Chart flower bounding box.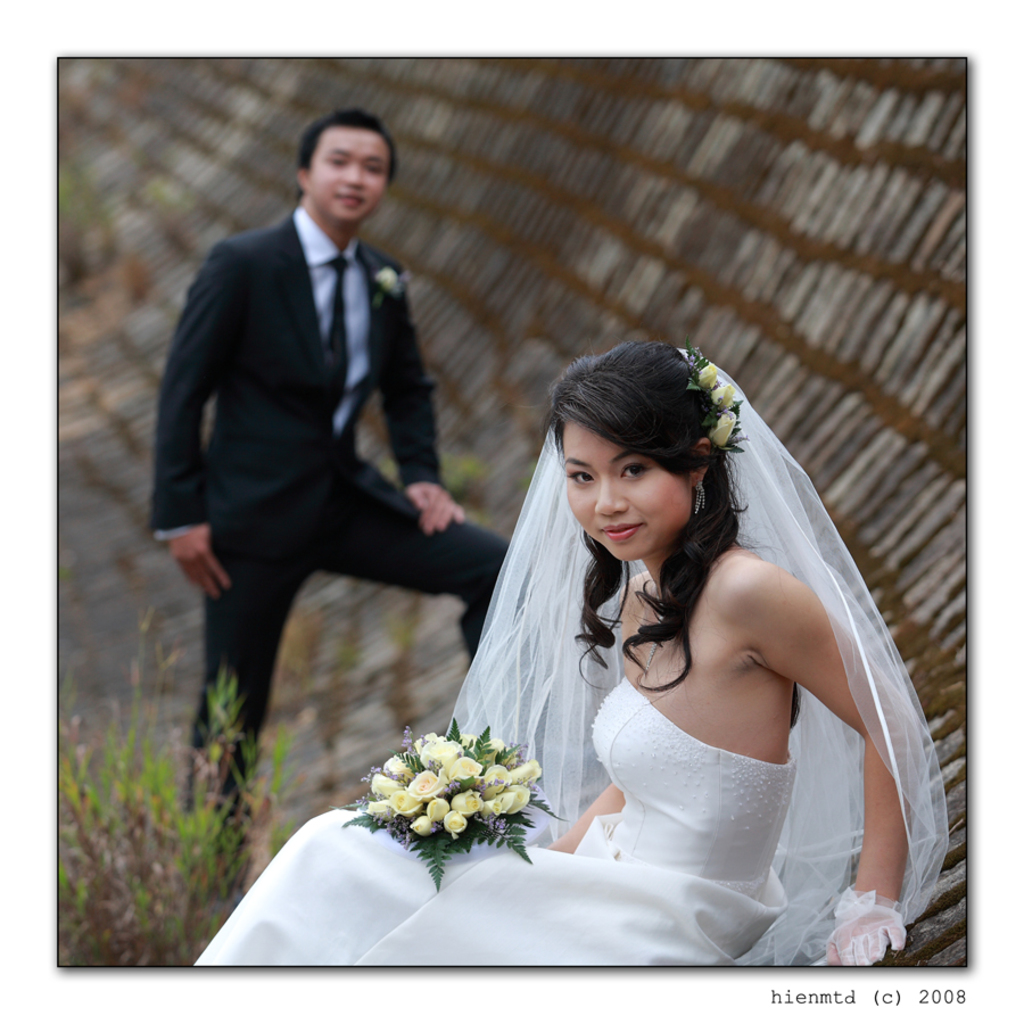
Charted: box=[695, 361, 720, 387].
